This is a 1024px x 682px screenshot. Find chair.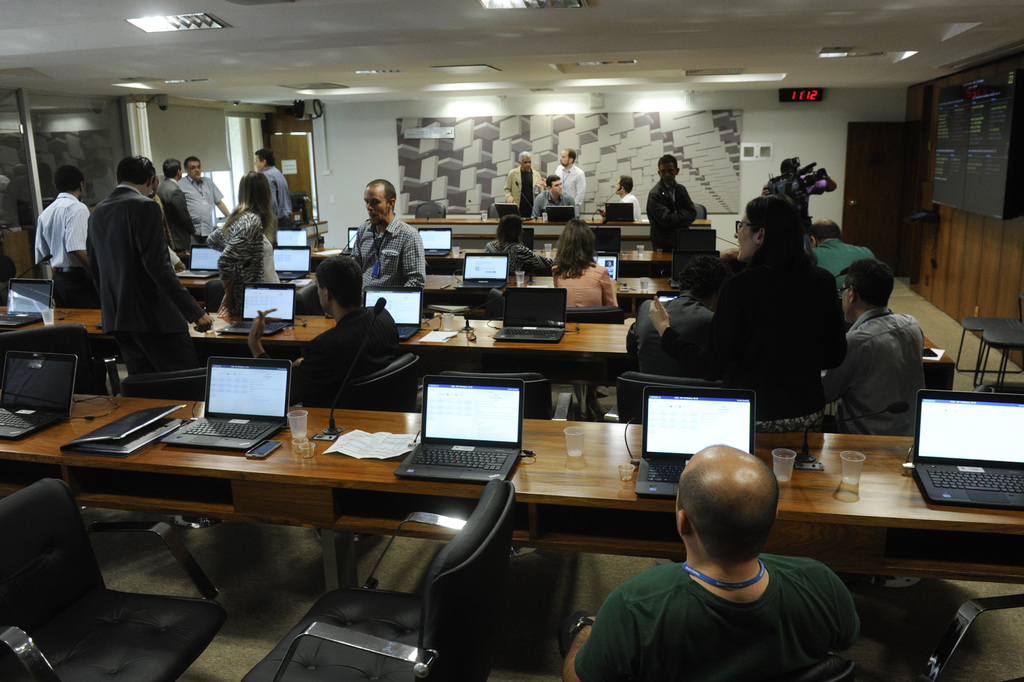
Bounding box: 0,472,231,681.
